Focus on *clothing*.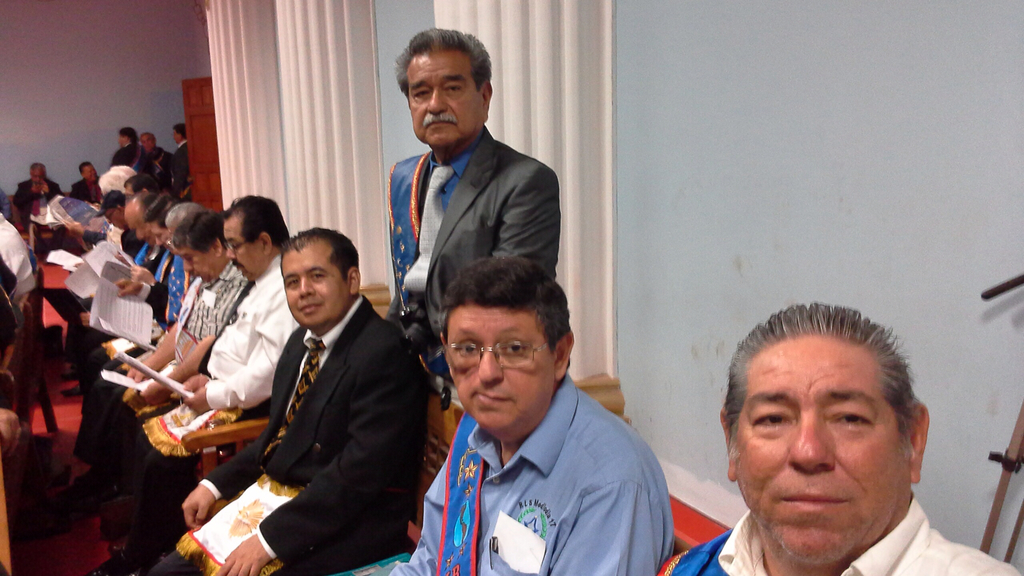
Focused at (left=134, top=246, right=197, bottom=335).
